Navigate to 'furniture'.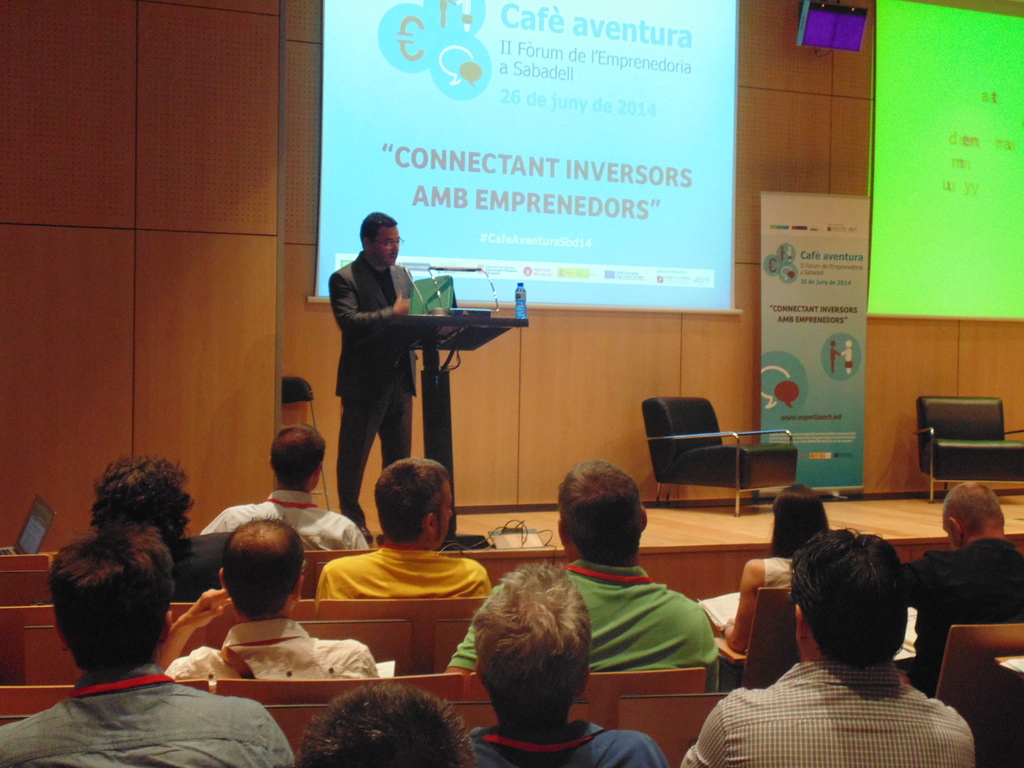
Navigation target: {"left": 933, "top": 625, "right": 1023, "bottom": 739}.
